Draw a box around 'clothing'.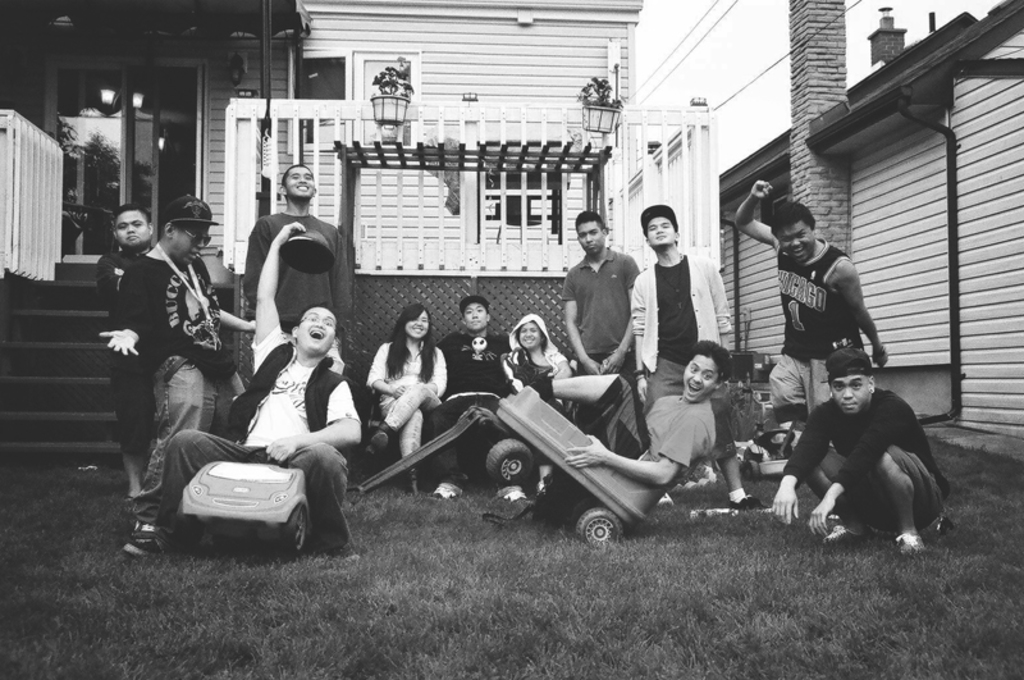
detection(581, 382, 645, 451).
